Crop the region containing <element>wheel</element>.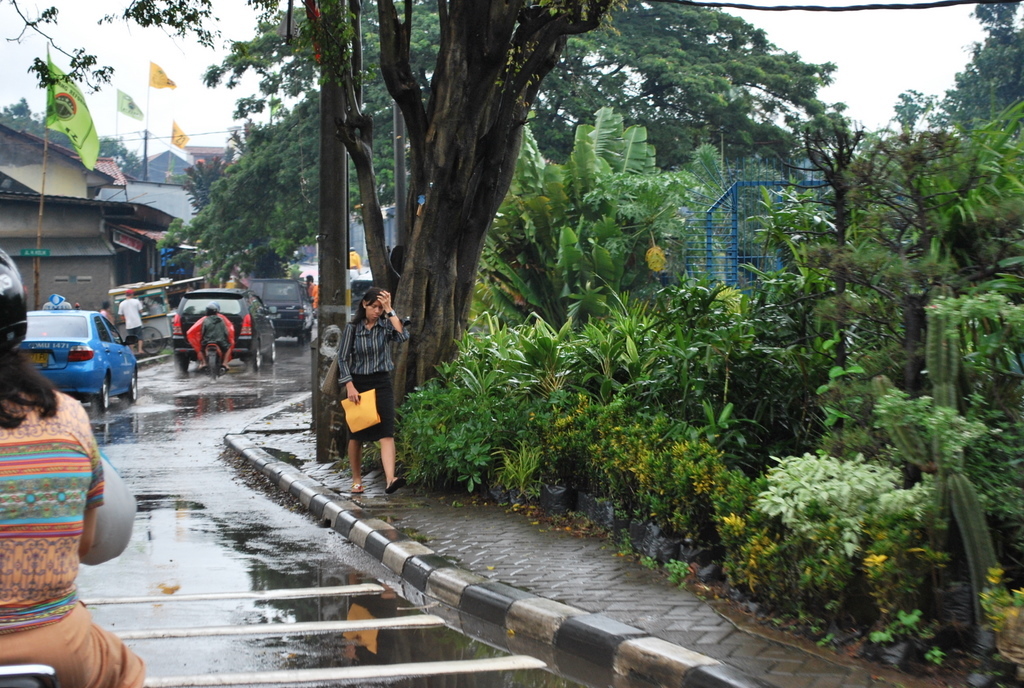
Crop region: <bbox>98, 382, 118, 411</bbox>.
